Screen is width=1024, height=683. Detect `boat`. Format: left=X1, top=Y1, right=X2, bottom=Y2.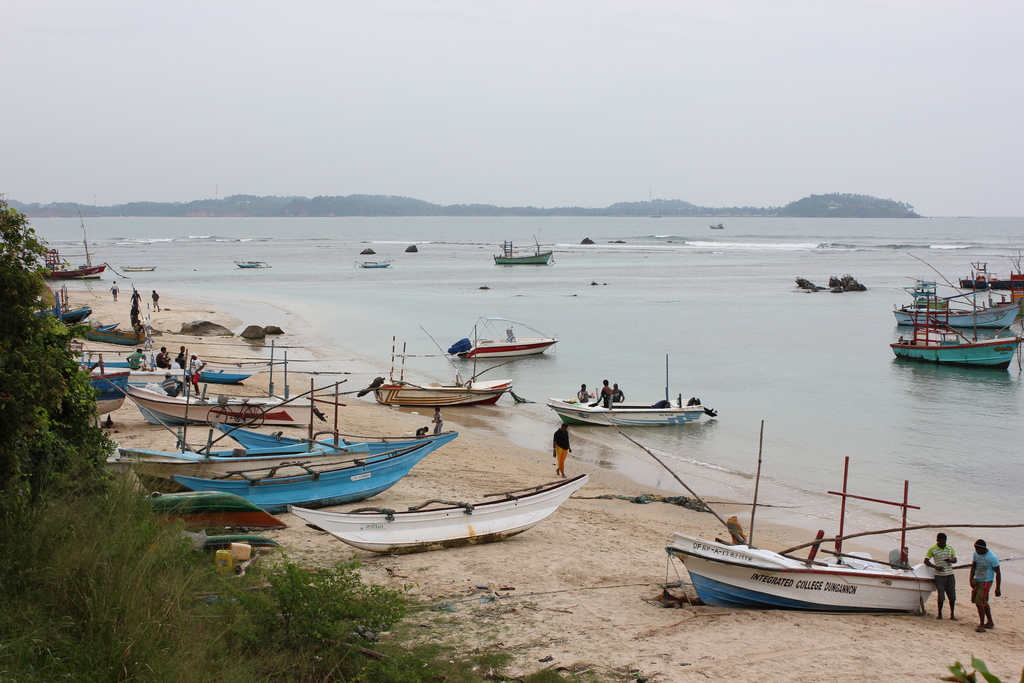
left=114, top=359, right=320, bottom=433.
